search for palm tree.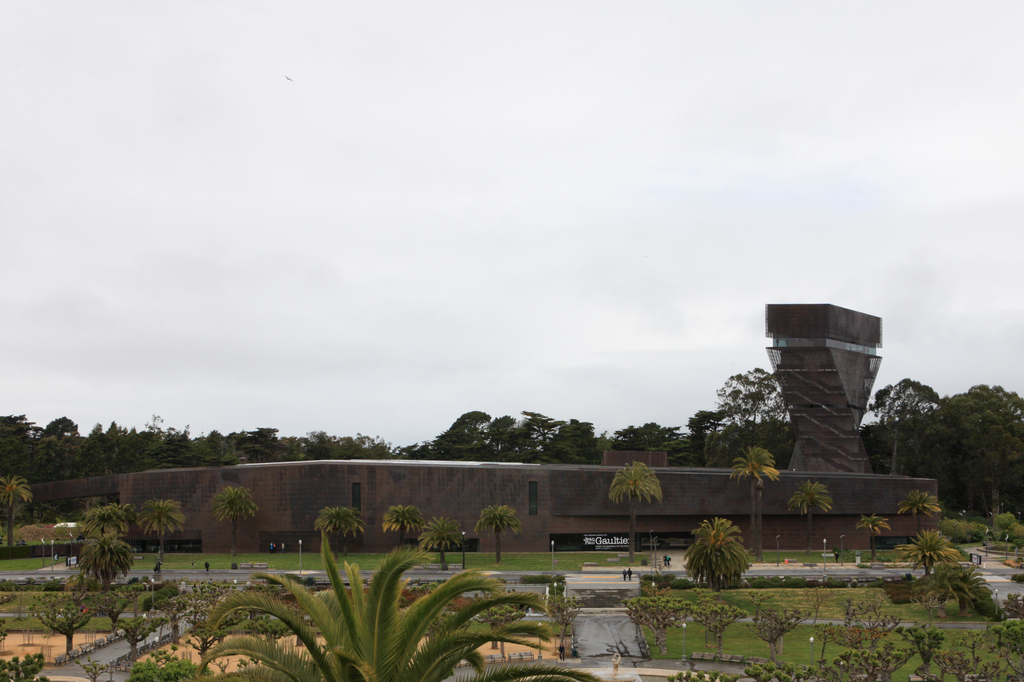
Found at 481 504 523 568.
